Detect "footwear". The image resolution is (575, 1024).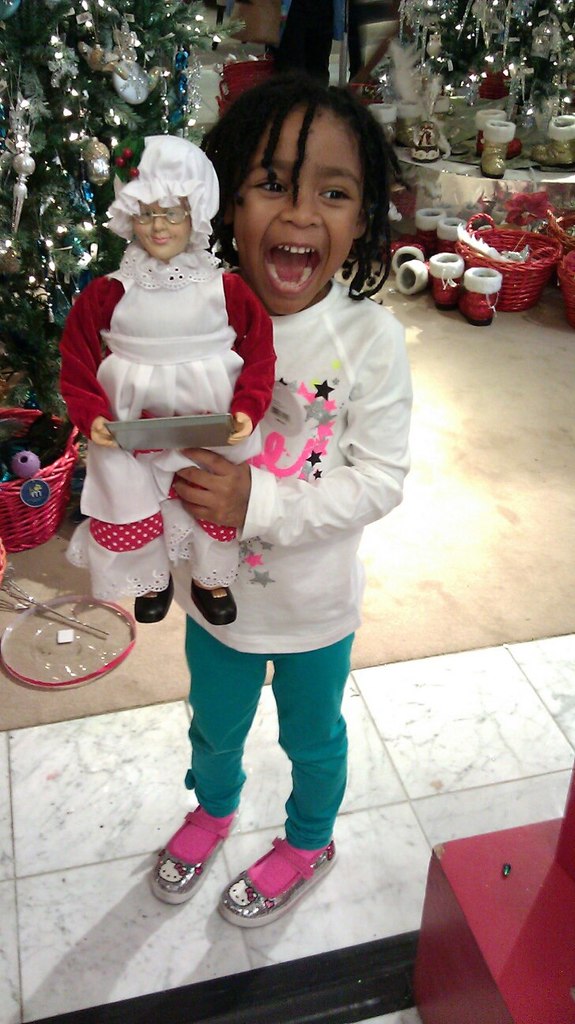
(left=130, top=568, right=172, bottom=621).
